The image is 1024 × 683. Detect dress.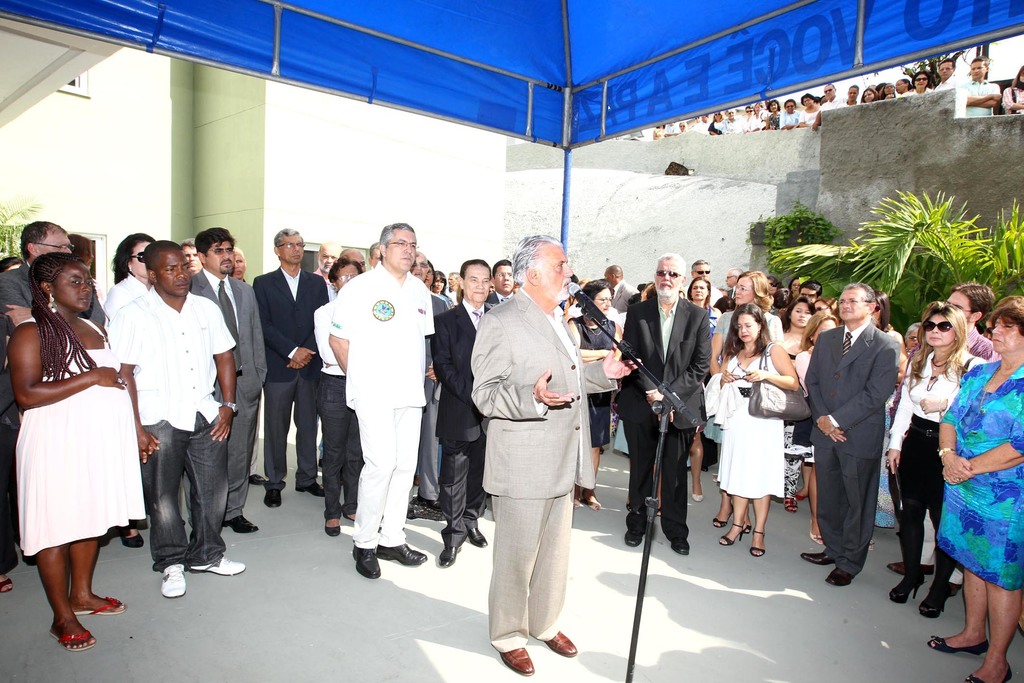
Detection: 716:342:781:500.
